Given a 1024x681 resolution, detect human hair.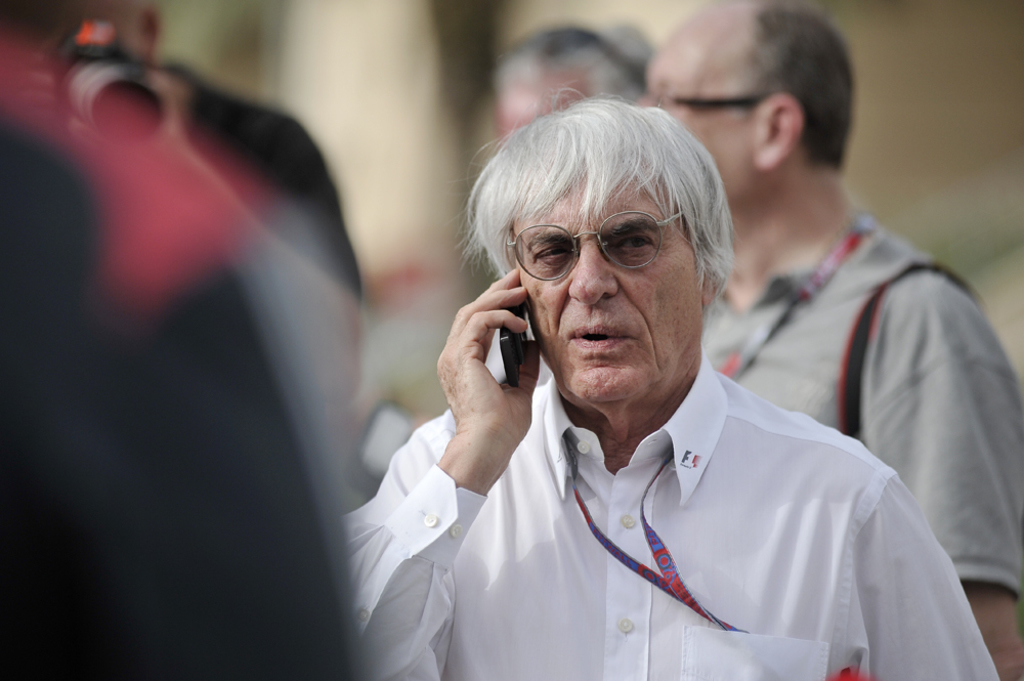
[left=471, top=108, right=717, bottom=303].
